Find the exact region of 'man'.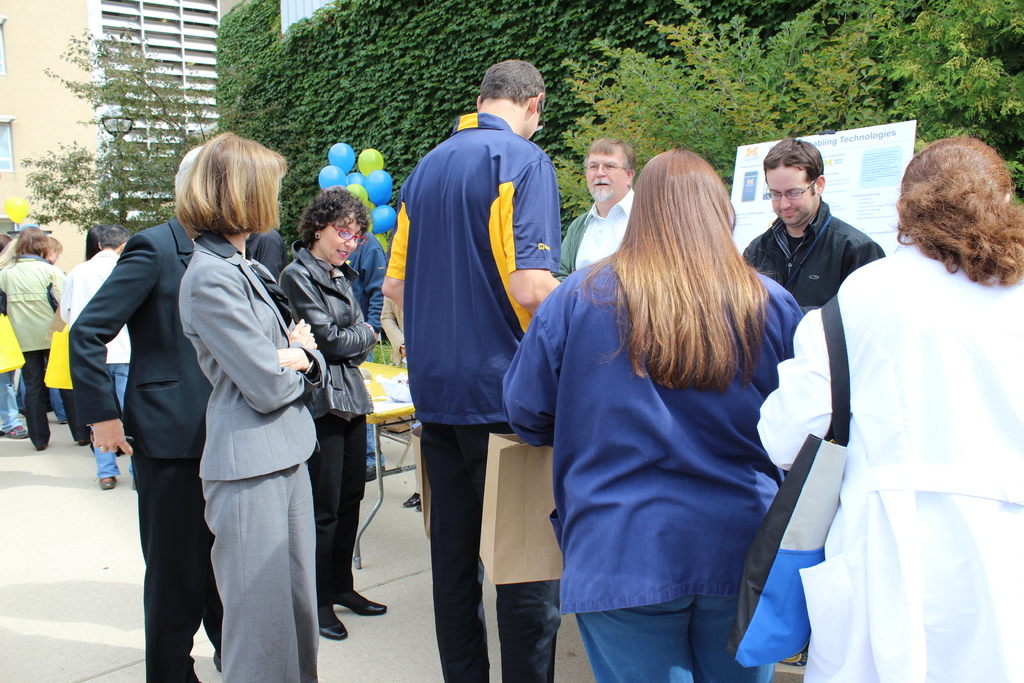
Exact region: 741:137:888:313.
